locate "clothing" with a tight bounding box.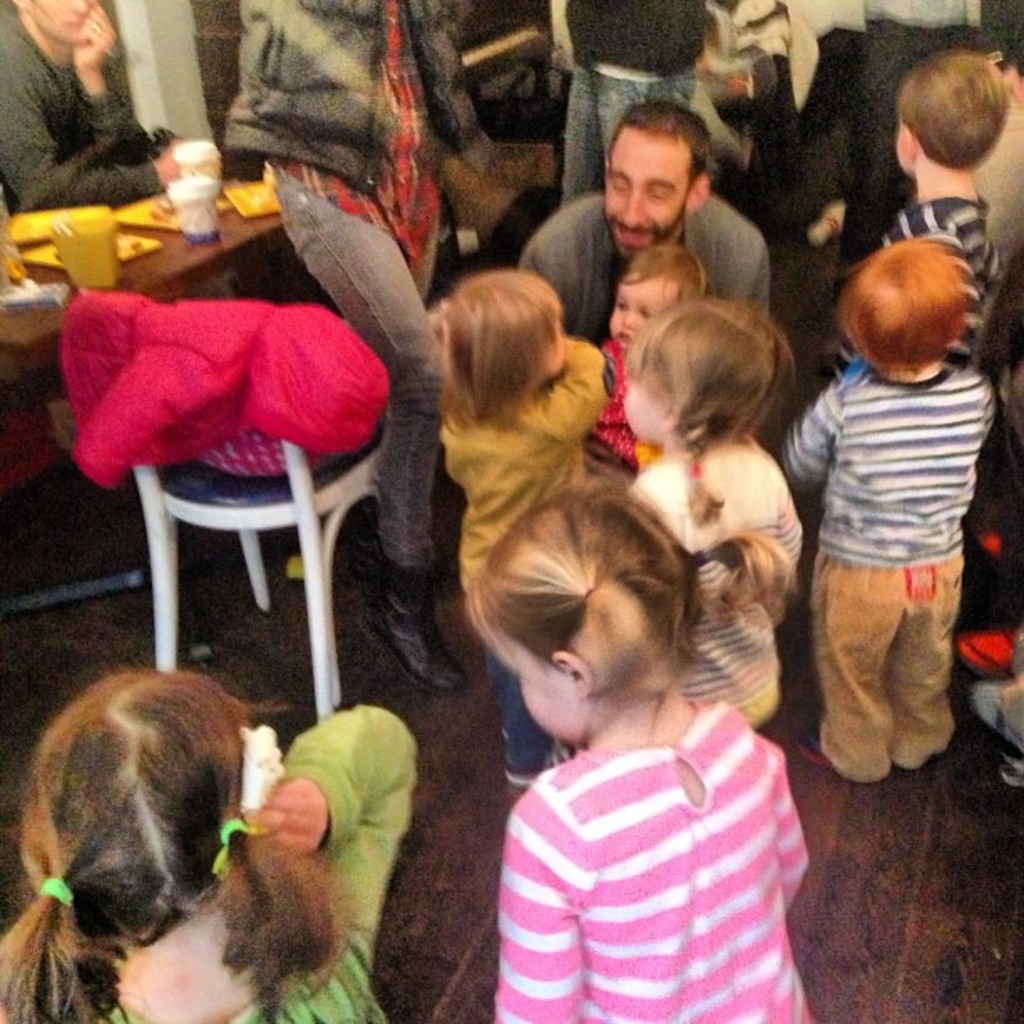
<box>559,0,708,207</box>.
